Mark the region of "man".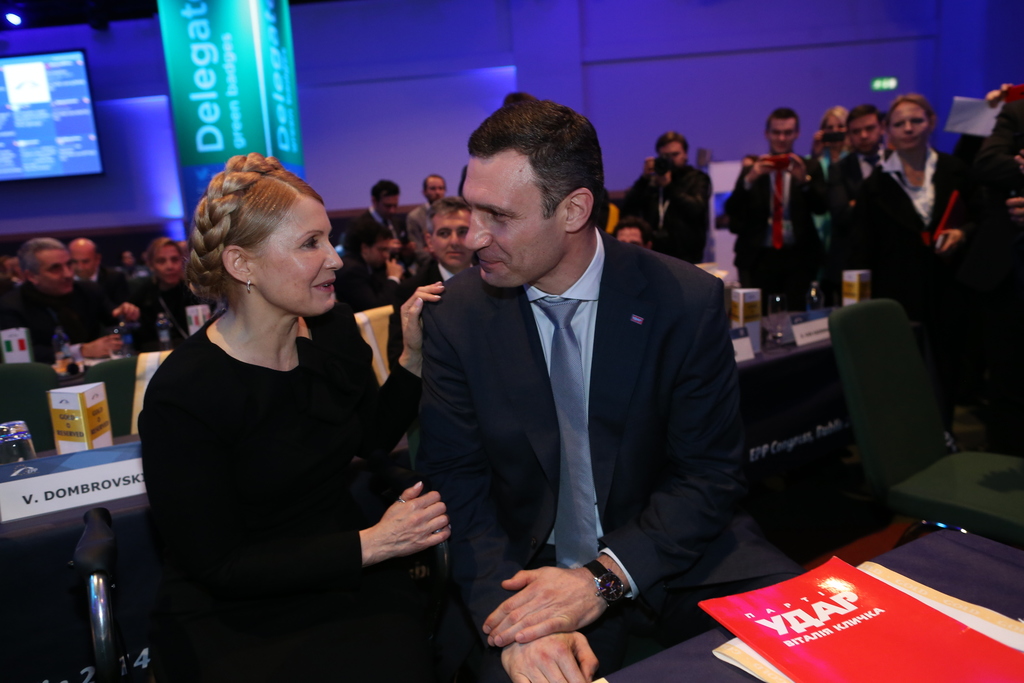
Region: box(734, 114, 829, 313).
